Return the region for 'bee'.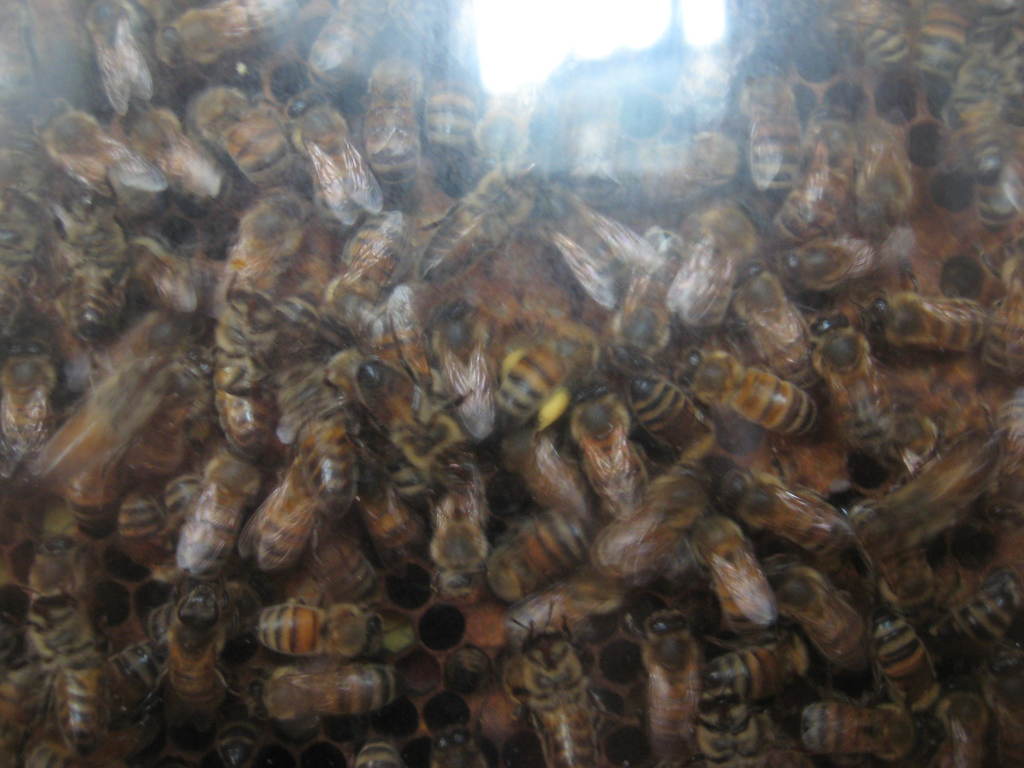
[x1=581, y1=606, x2=715, y2=767].
